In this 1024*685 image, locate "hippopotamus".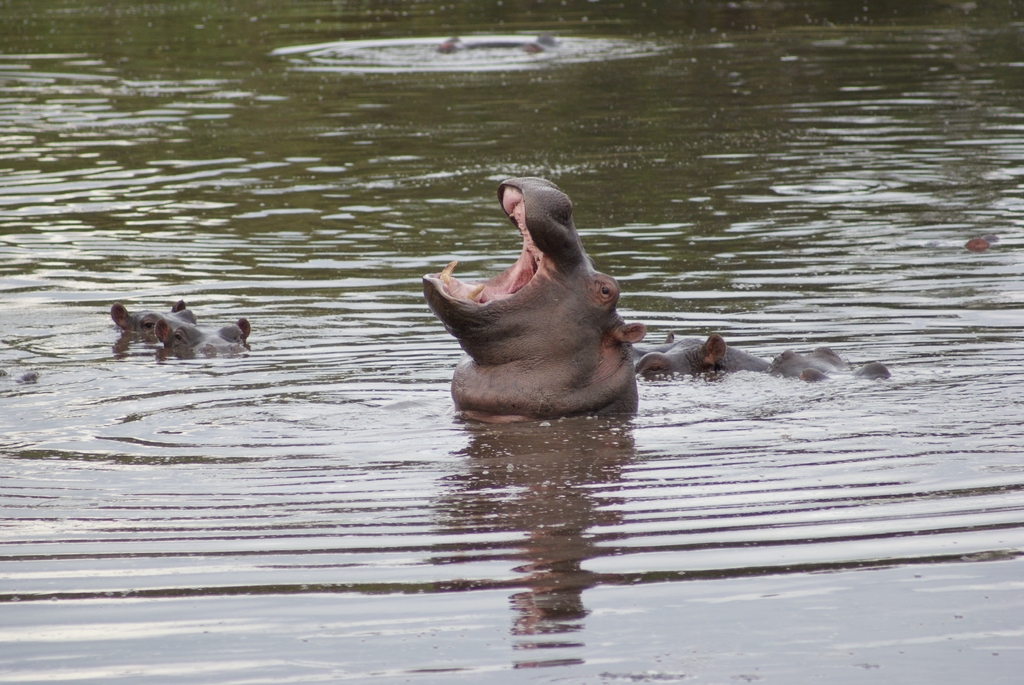
Bounding box: {"x1": 425, "y1": 173, "x2": 646, "y2": 423}.
